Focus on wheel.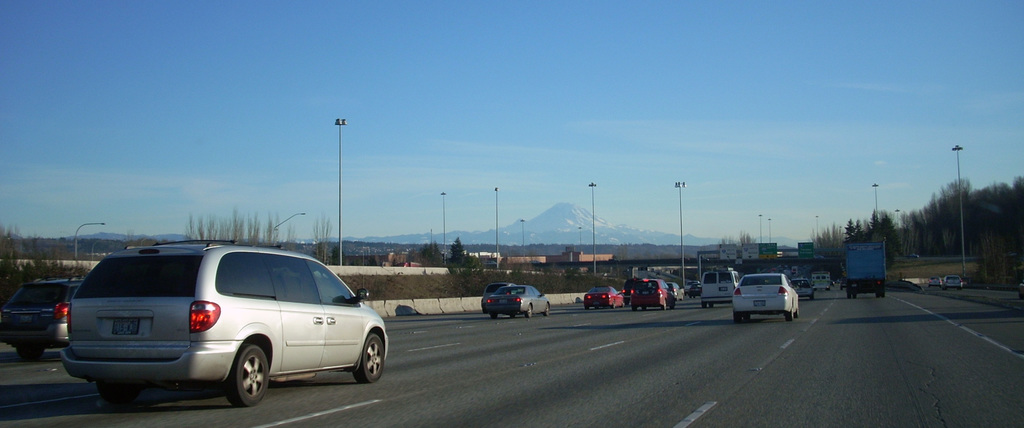
Focused at bbox(660, 299, 665, 311).
